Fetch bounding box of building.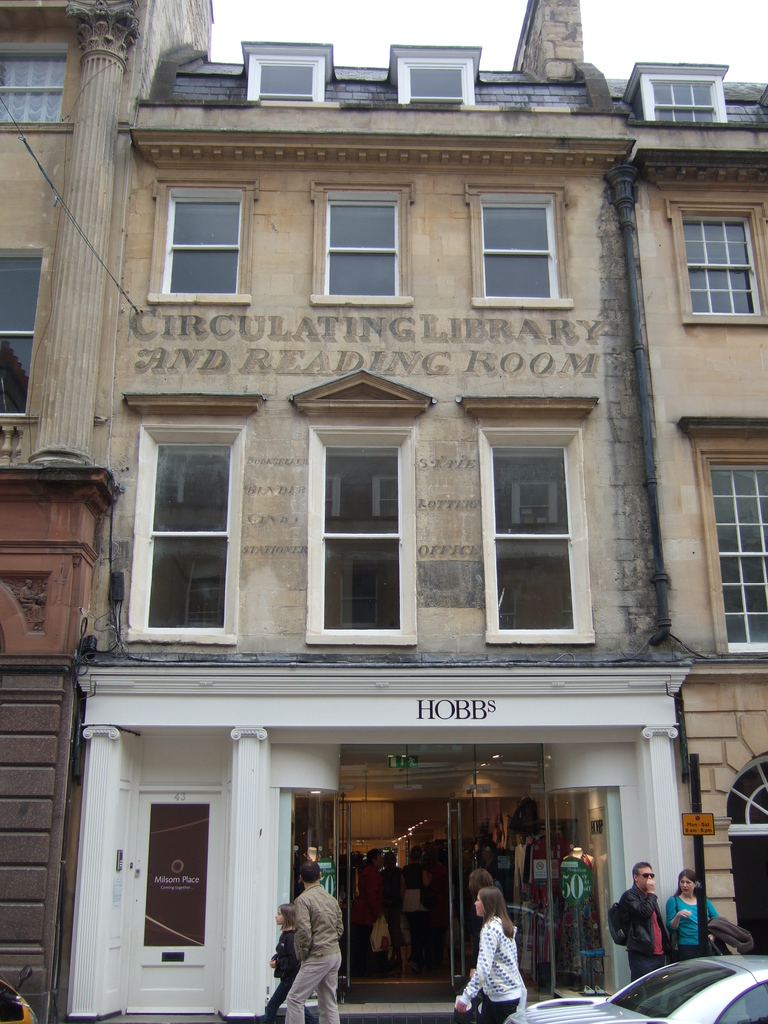
Bbox: crop(0, 0, 767, 1023).
